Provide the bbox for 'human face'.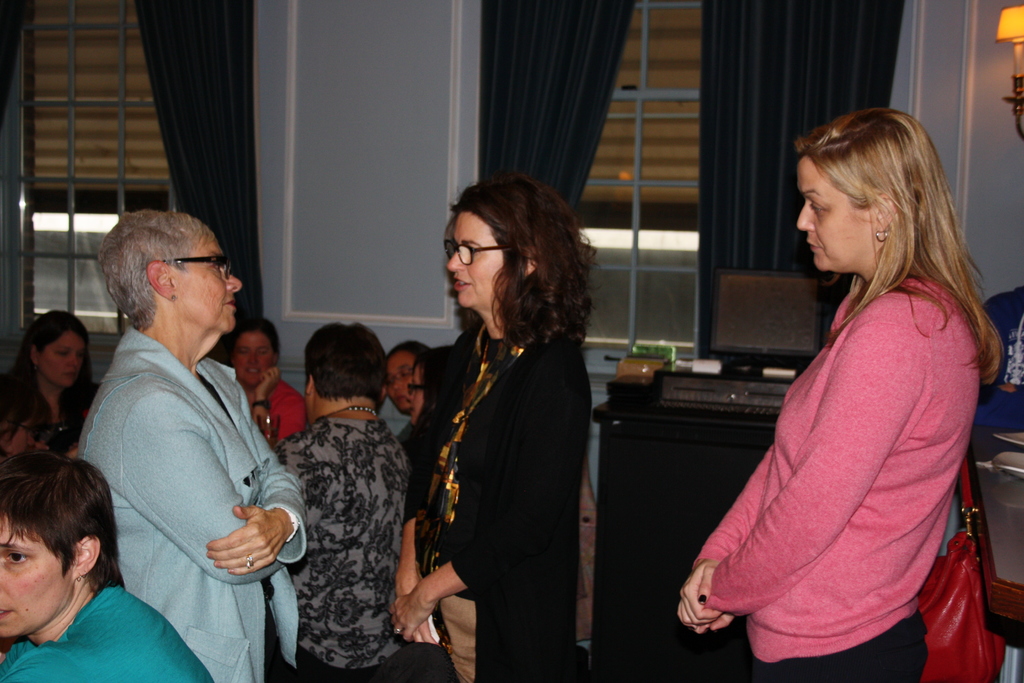
left=40, top=329, right=86, bottom=391.
